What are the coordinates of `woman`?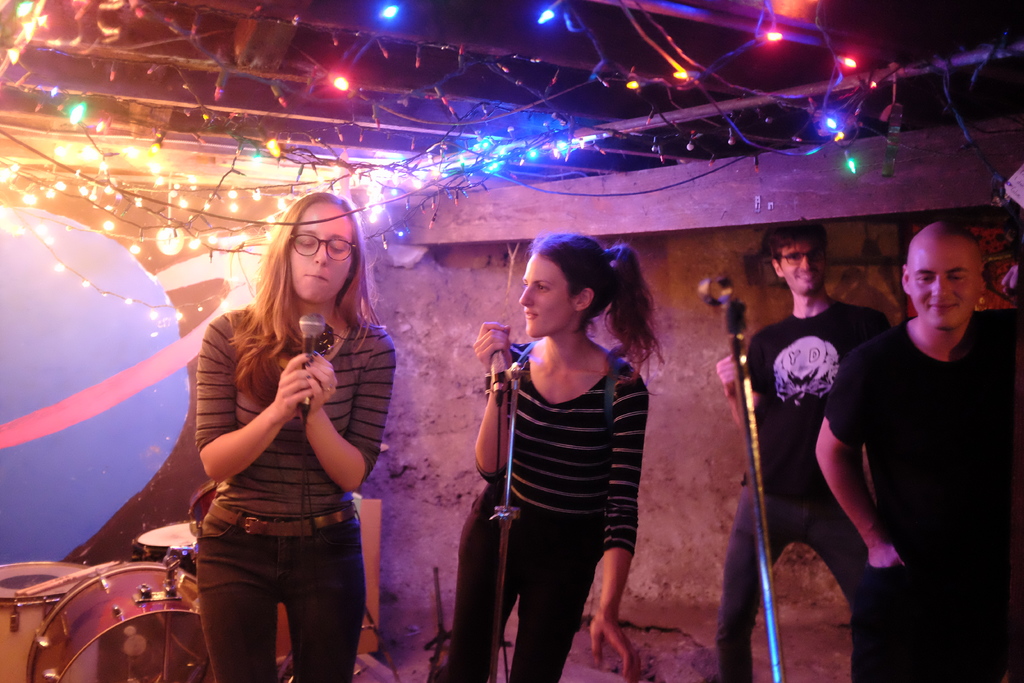
[left=463, top=226, right=673, bottom=666].
